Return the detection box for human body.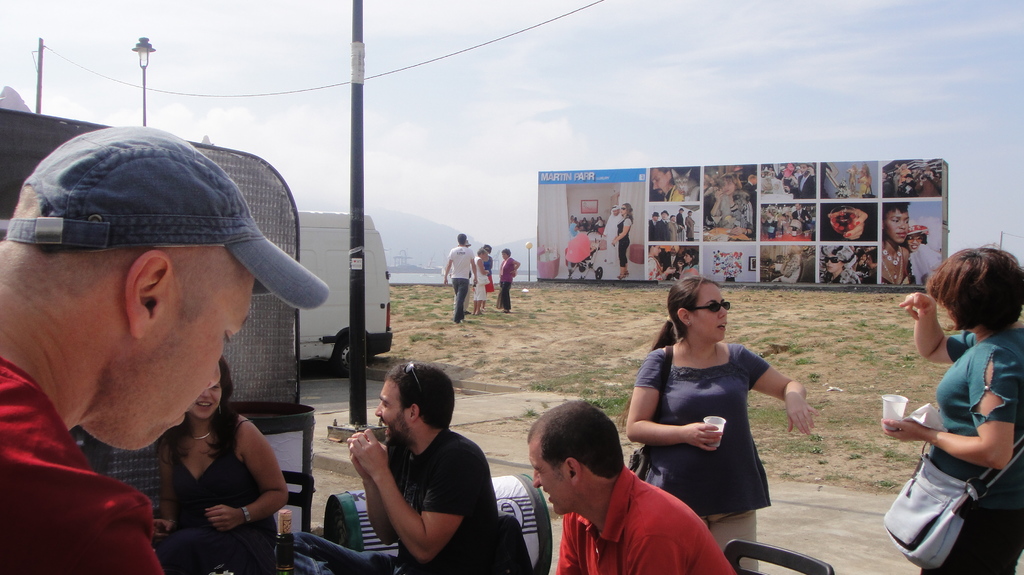
(left=445, top=245, right=477, bottom=322).
